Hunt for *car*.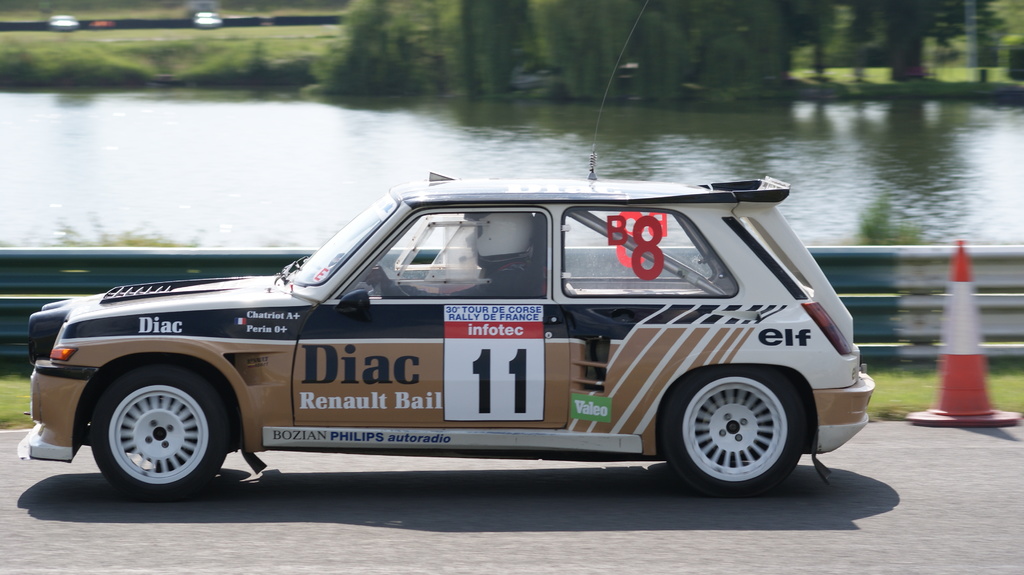
Hunted down at {"left": 195, "top": 10, "right": 223, "bottom": 31}.
